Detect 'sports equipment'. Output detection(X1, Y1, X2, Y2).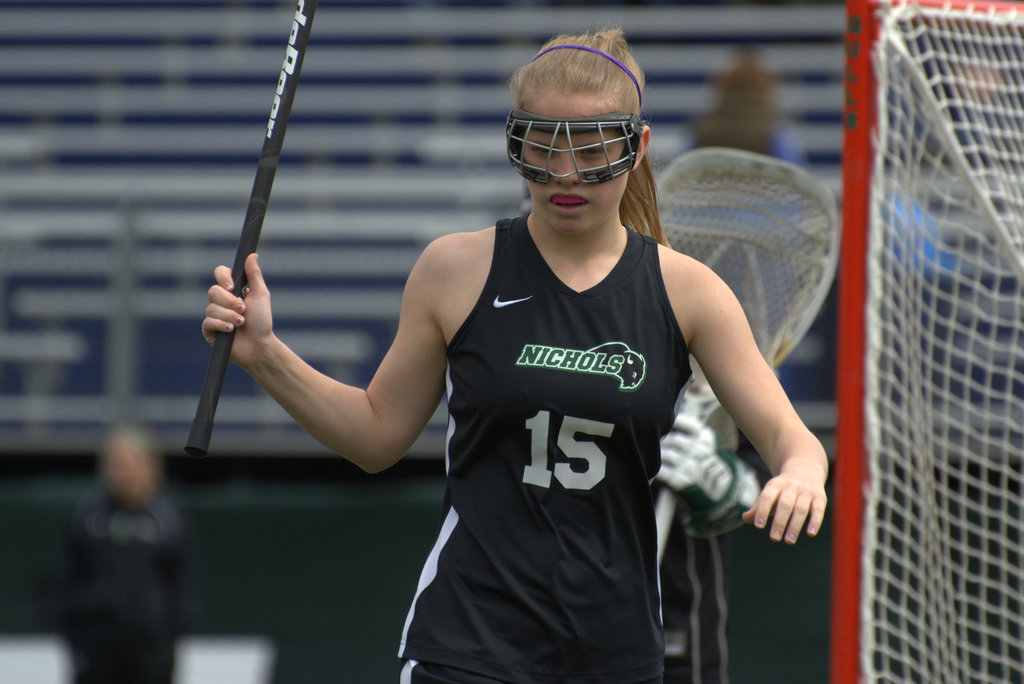
detection(184, 0, 321, 457).
